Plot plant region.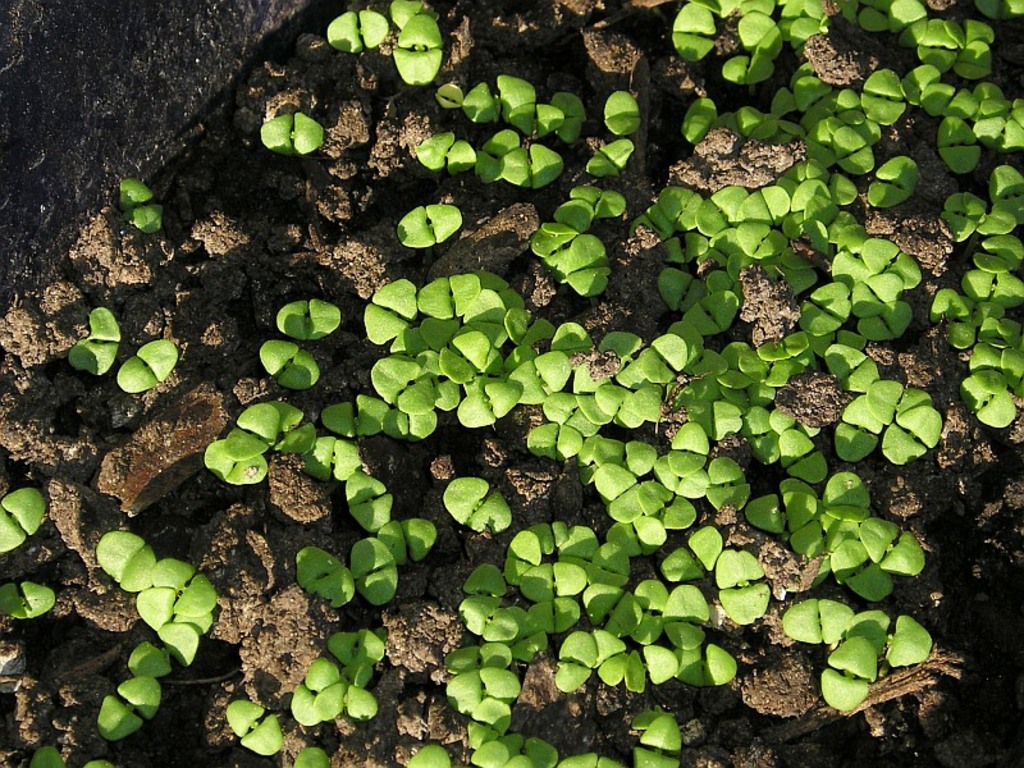
Plotted at select_region(950, 42, 989, 72).
